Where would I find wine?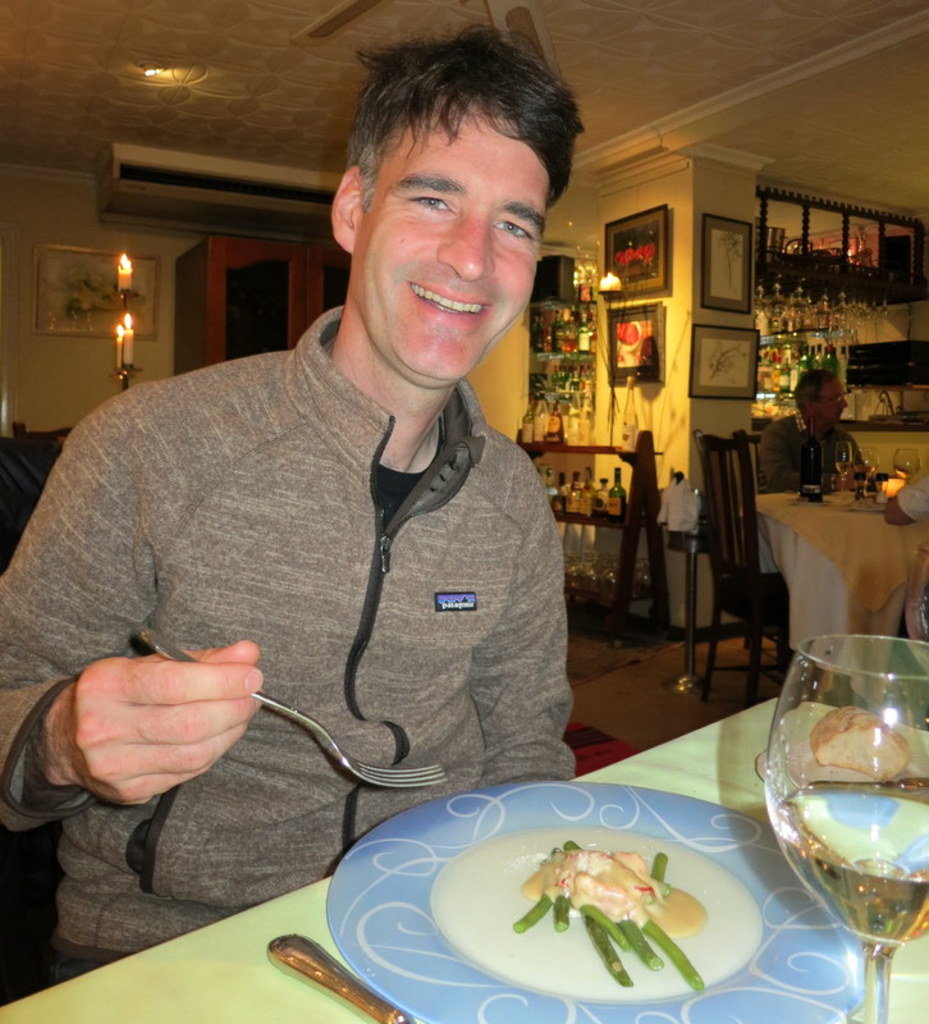
At (x1=855, y1=460, x2=878, y2=475).
